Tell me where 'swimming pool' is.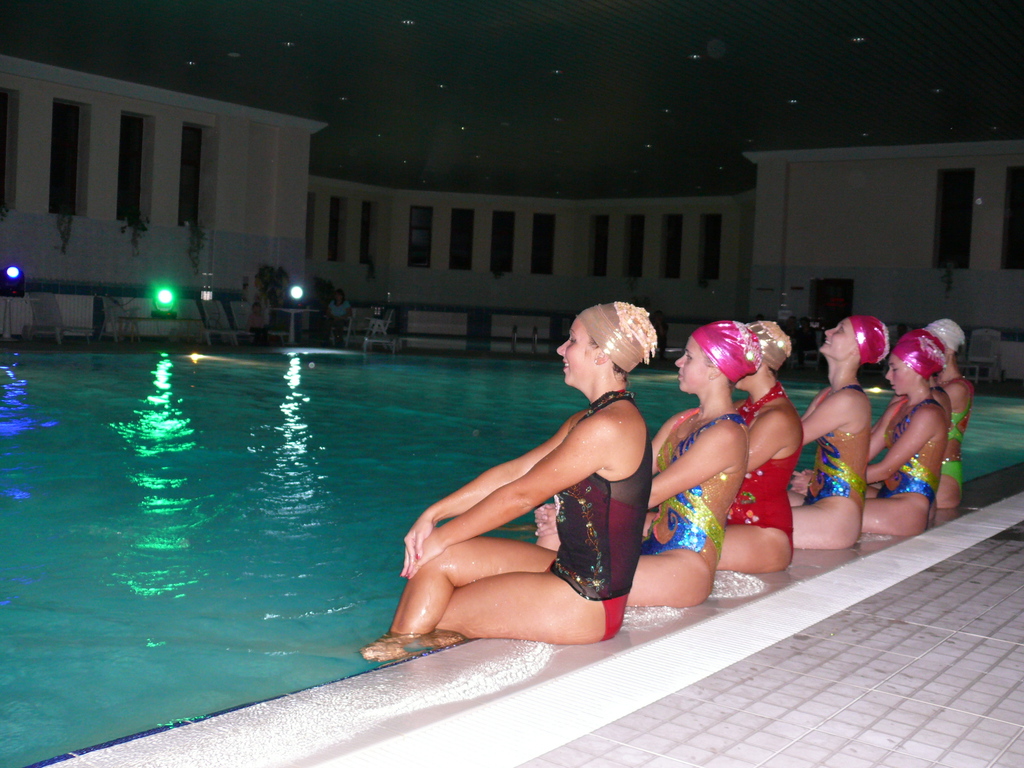
'swimming pool' is at <box>0,306,922,759</box>.
